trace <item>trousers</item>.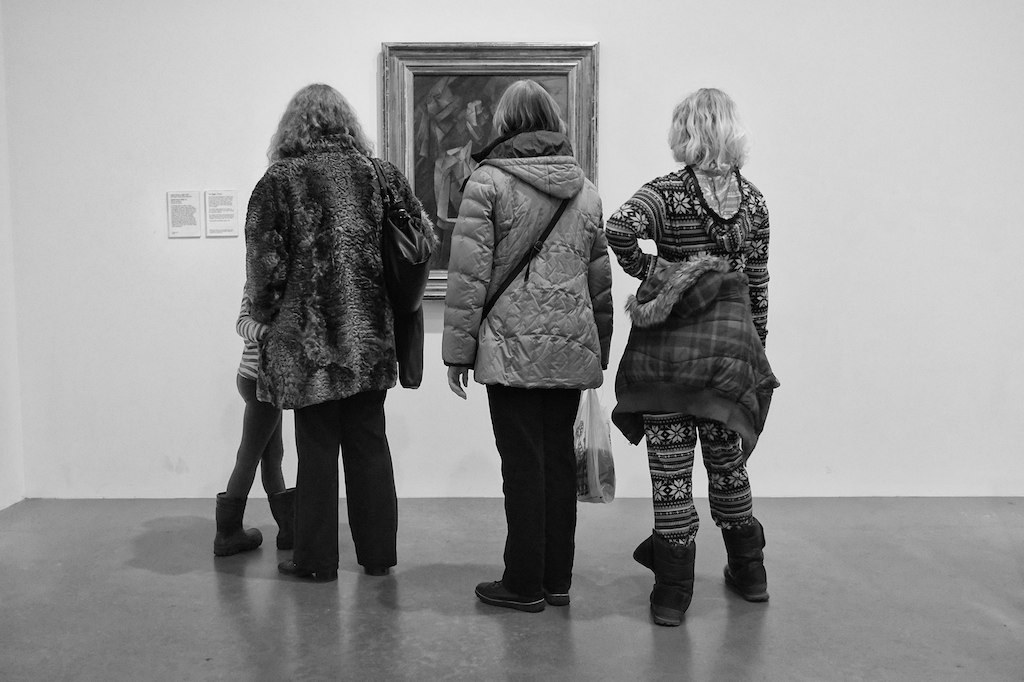
Traced to (640, 415, 751, 537).
